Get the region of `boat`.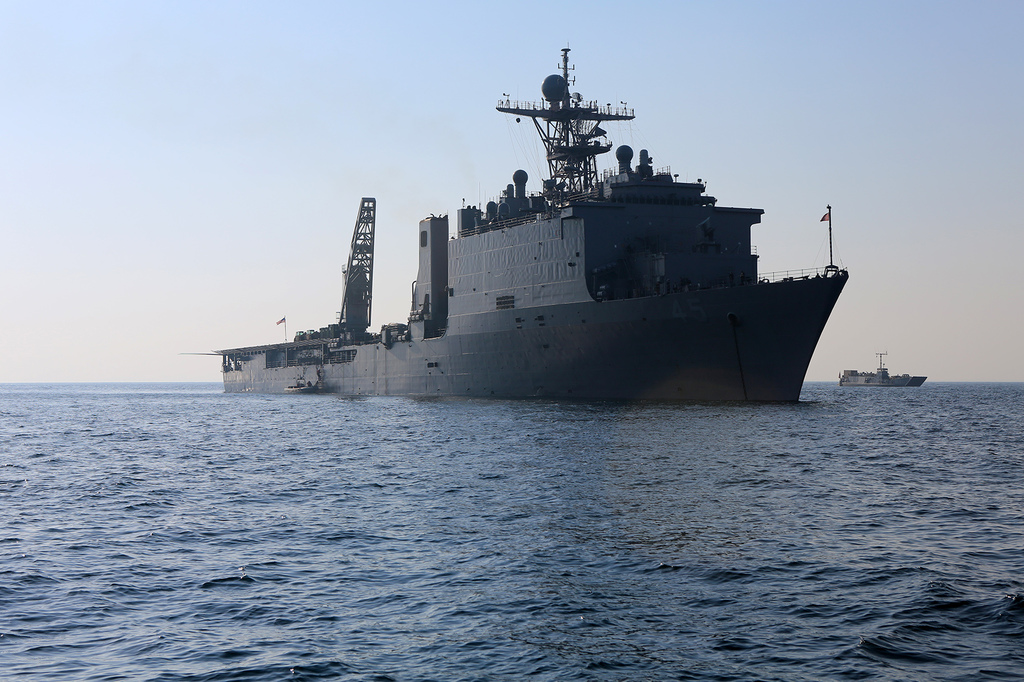
{"x1": 186, "y1": 38, "x2": 839, "y2": 398}.
